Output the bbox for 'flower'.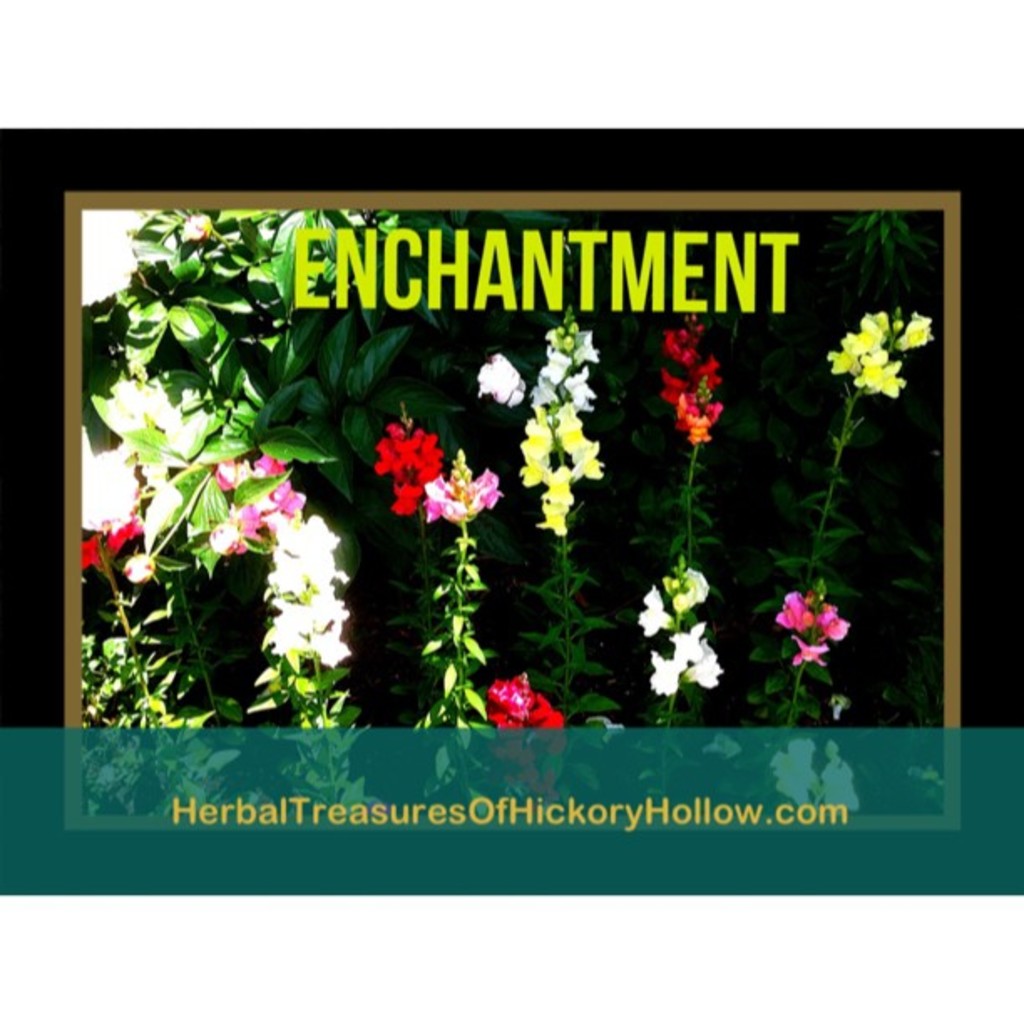
pyautogui.locateOnScreen(663, 567, 706, 611).
